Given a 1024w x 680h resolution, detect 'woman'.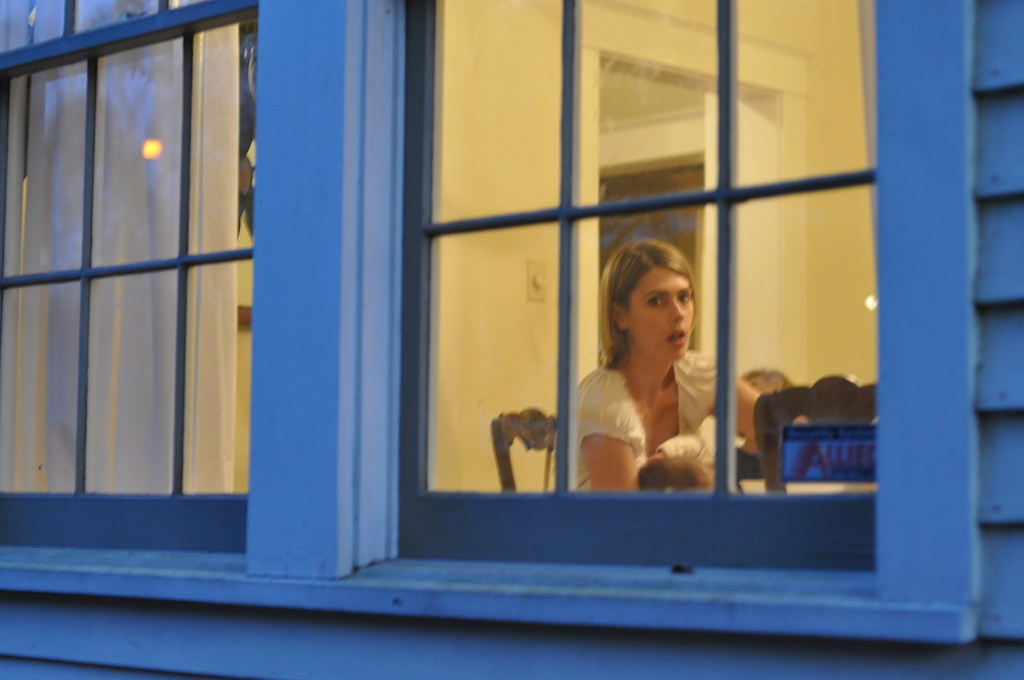
x1=567 y1=239 x2=742 y2=504.
